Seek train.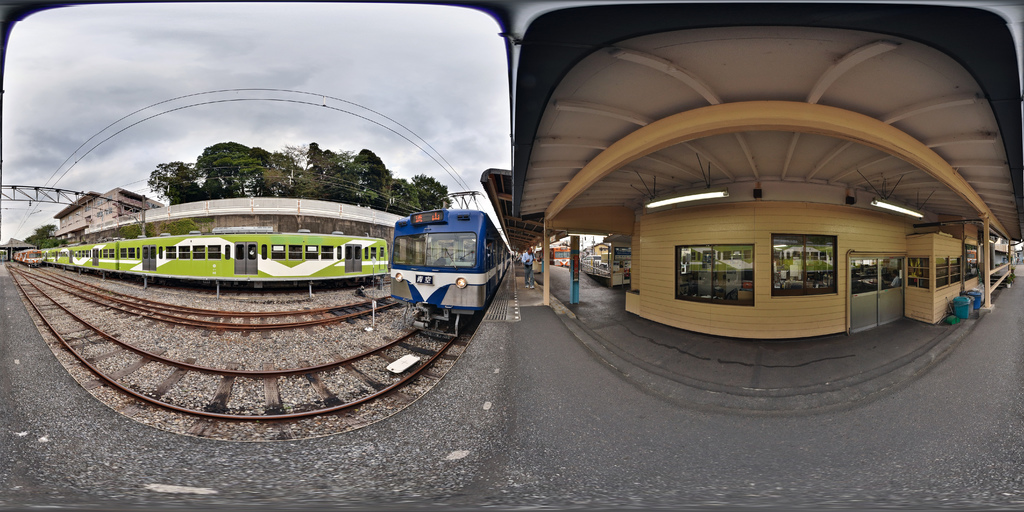
Rect(383, 207, 517, 340).
